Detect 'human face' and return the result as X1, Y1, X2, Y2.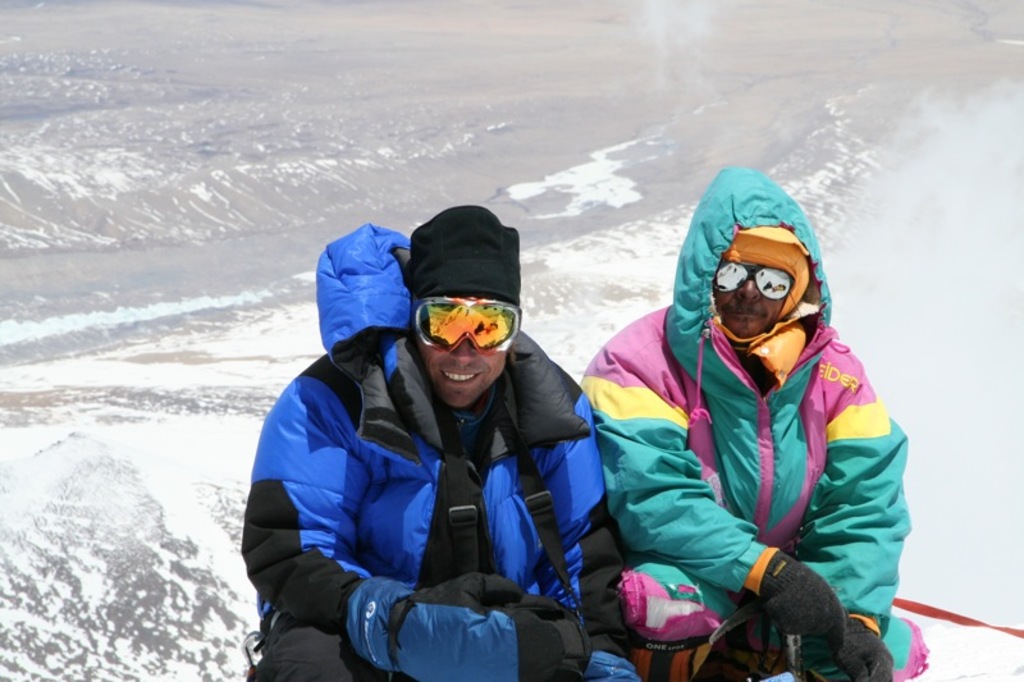
415, 302, 512, 402.
